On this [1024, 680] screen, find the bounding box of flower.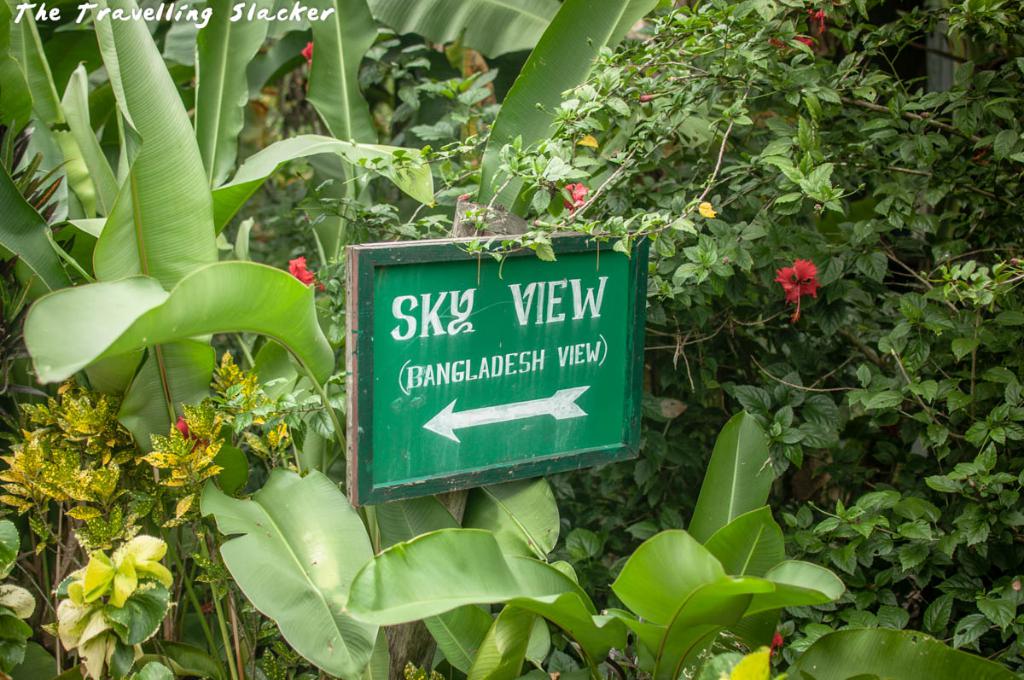
Bounding box: bbox=(176, 417, 191, 440).
